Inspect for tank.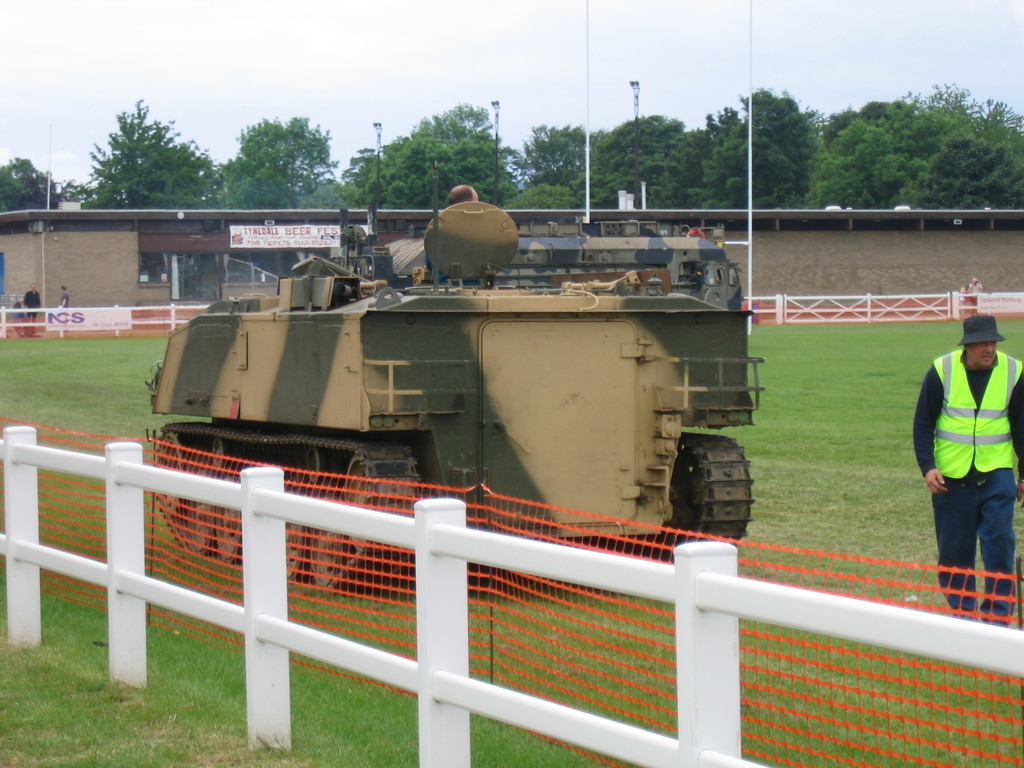
Inspection: [144, 157, 766, 593].
